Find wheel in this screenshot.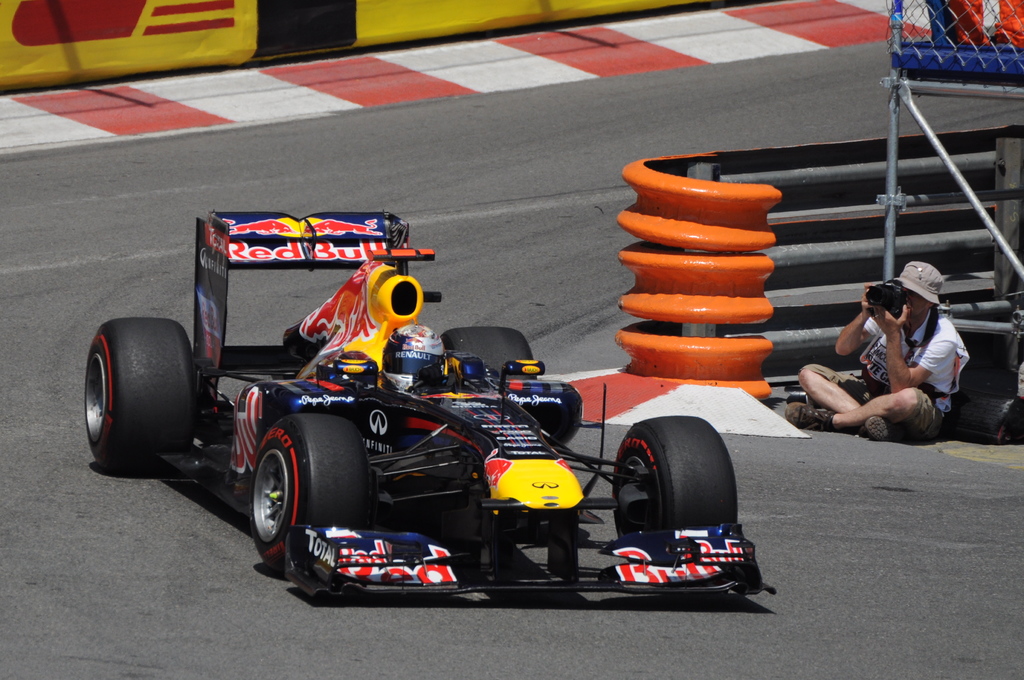
The bounding box for wheel is {"x1": 612, "y1": 417, "x2": 739, "y2": 544}.
